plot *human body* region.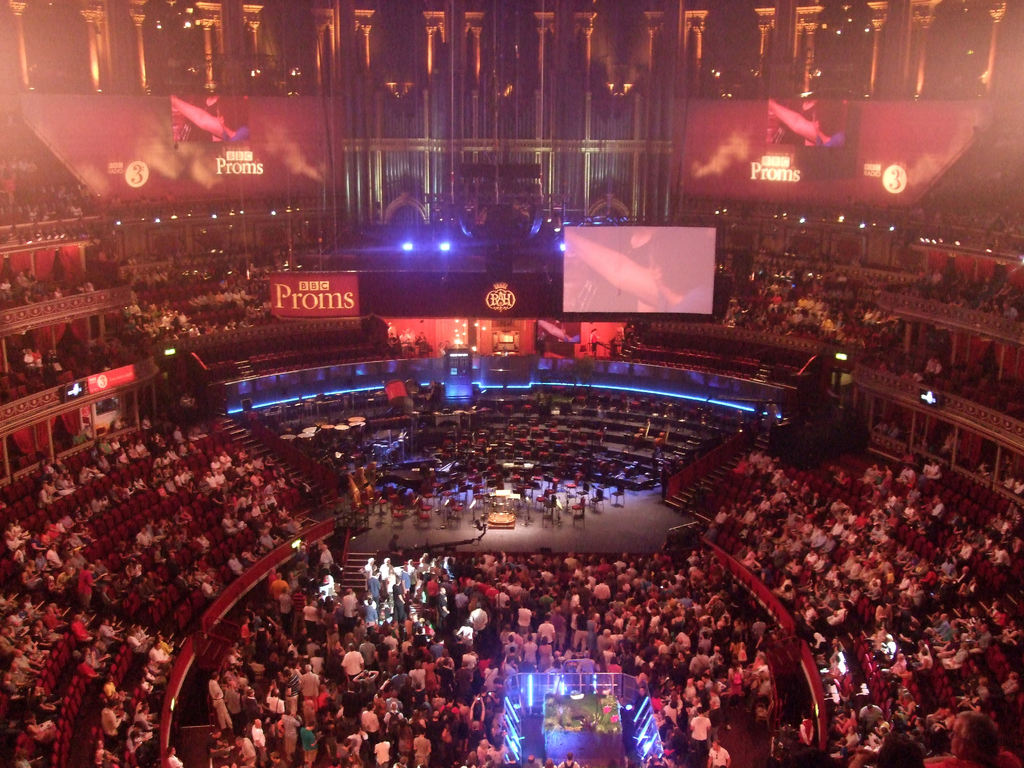
Plotted at {"x1": 223, "y1": 668, "x2": 226, "y2": 683}.
